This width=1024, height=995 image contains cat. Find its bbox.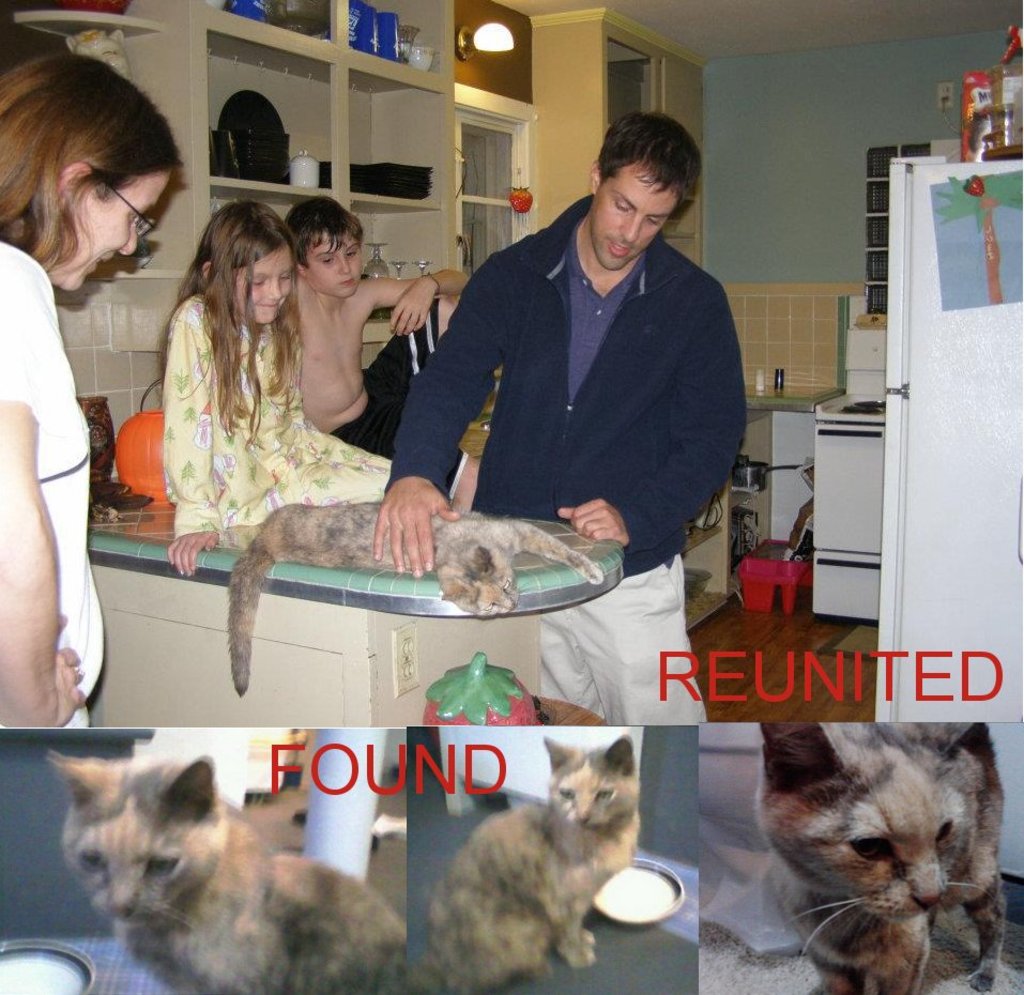
(x1=44, y1=749, x2=404, y2=994).
